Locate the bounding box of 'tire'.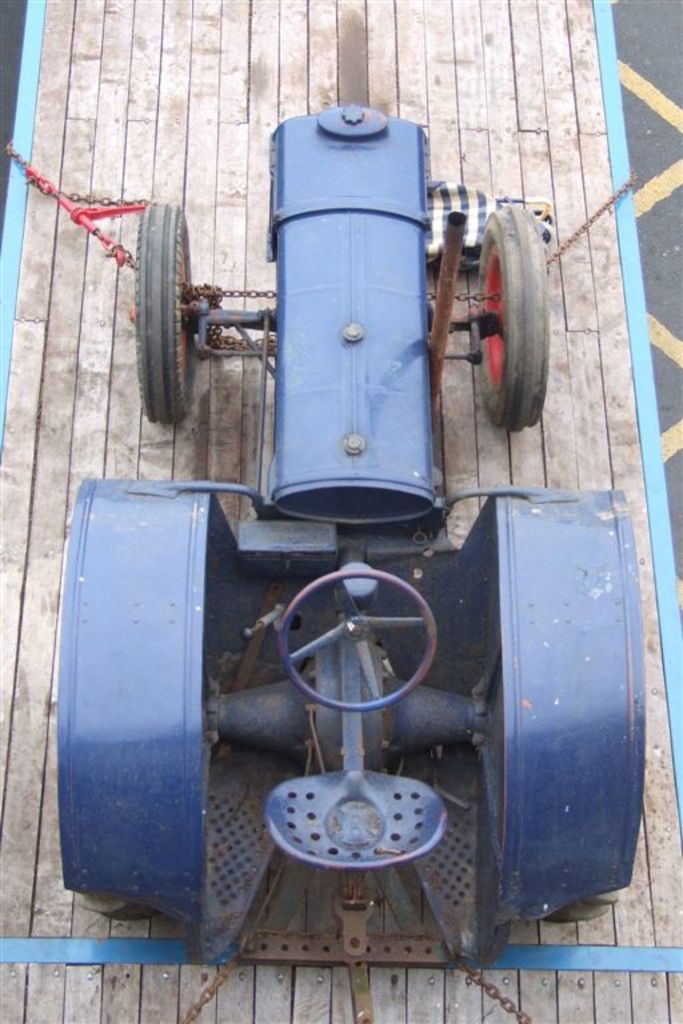
Bounding box: 452 183 551 424.
